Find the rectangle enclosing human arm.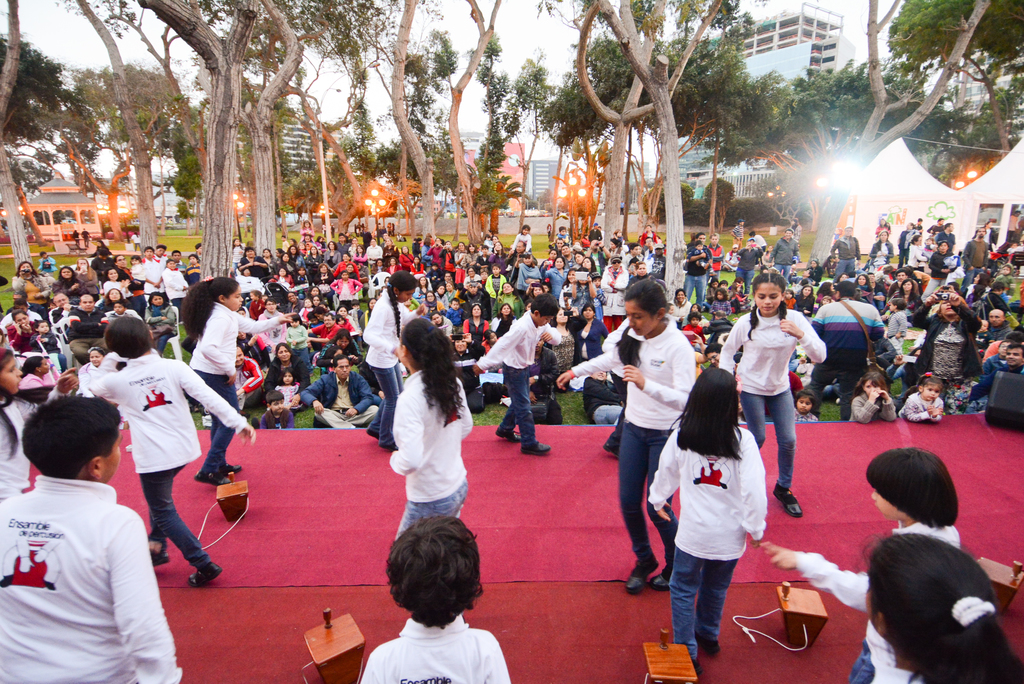
select_region(106, 514, 184, 683).
